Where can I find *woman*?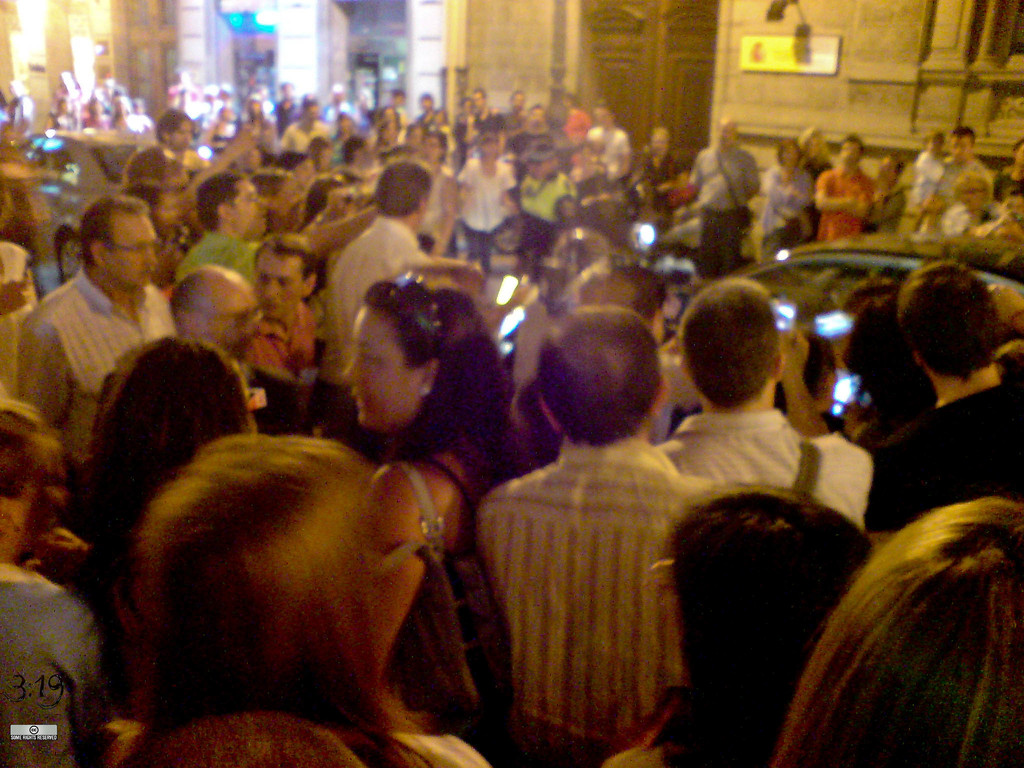
You can find it at box(760, 141, 820, 255).
